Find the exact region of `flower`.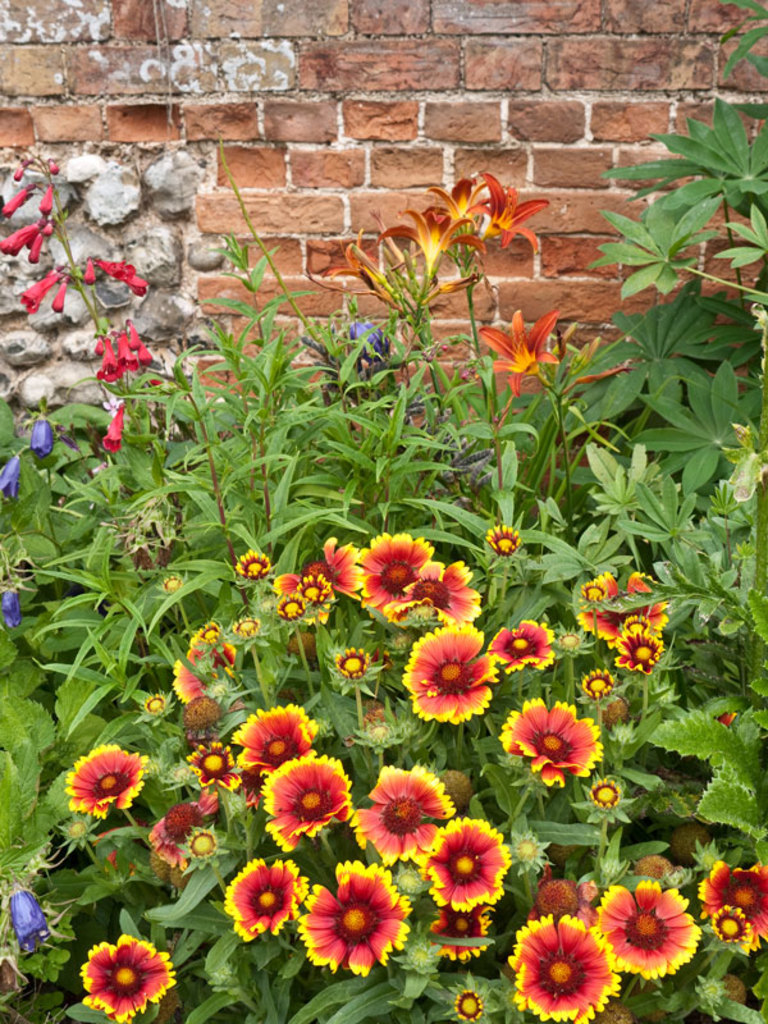
Exact region: select_region(0, 454, 20, 504).
